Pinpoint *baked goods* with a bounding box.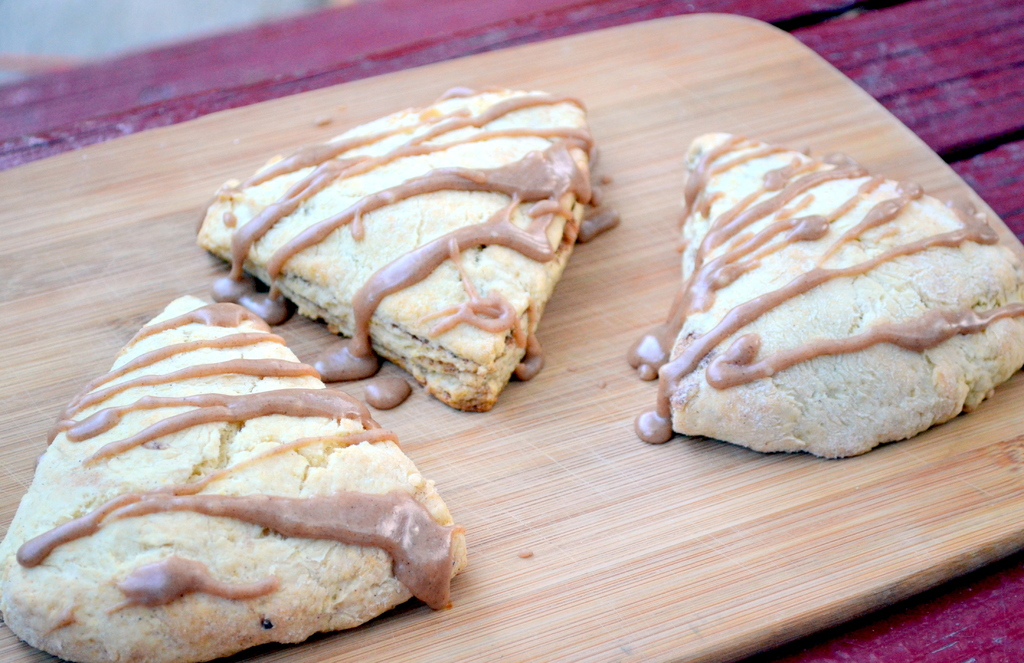
<region>641, 145, 1023, 478</region>.
